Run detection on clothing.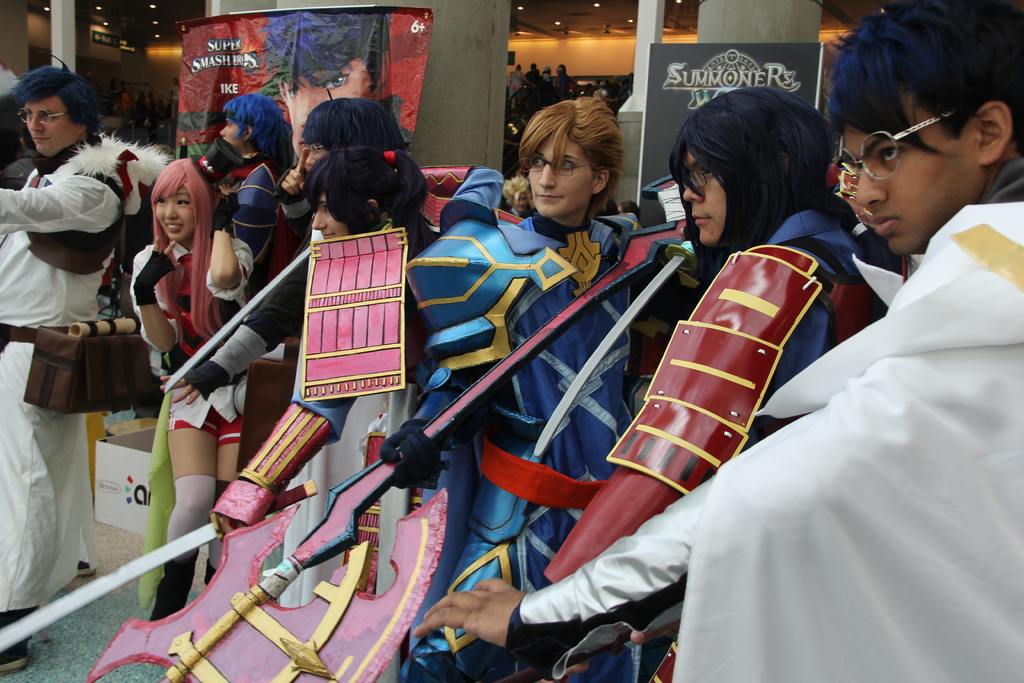
Result: <box>192,210,355,420</box>.
